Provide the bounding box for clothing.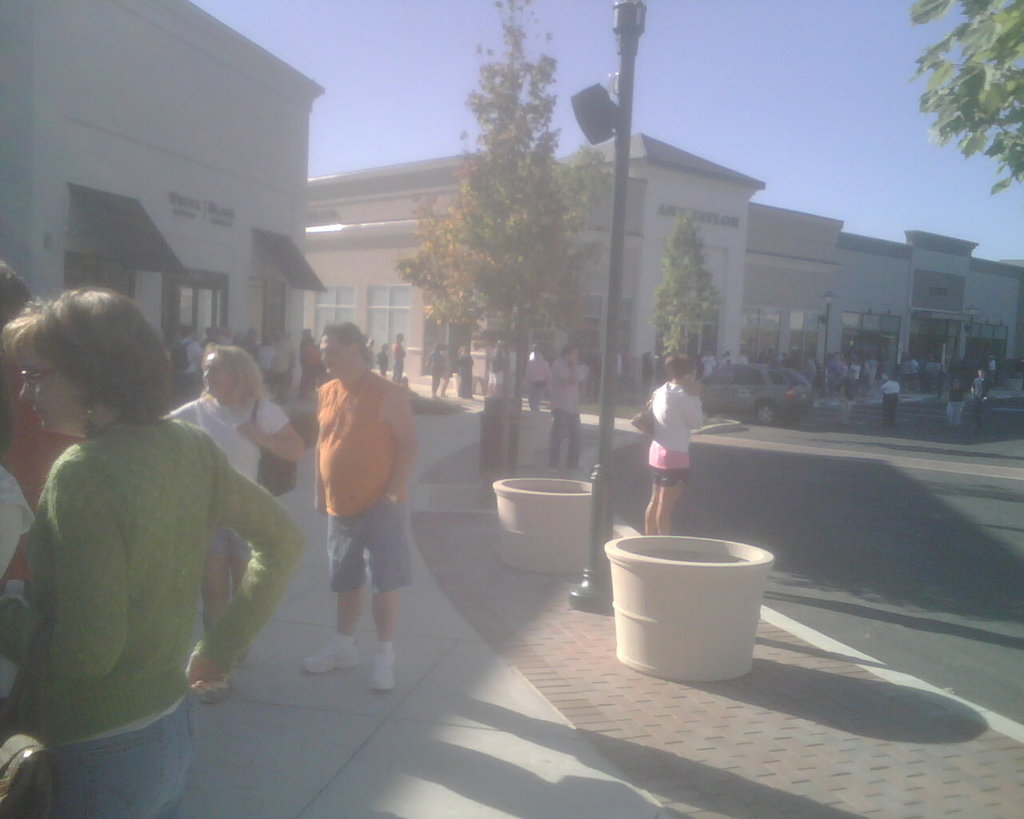
select_region(438, 354, 451, 380).
